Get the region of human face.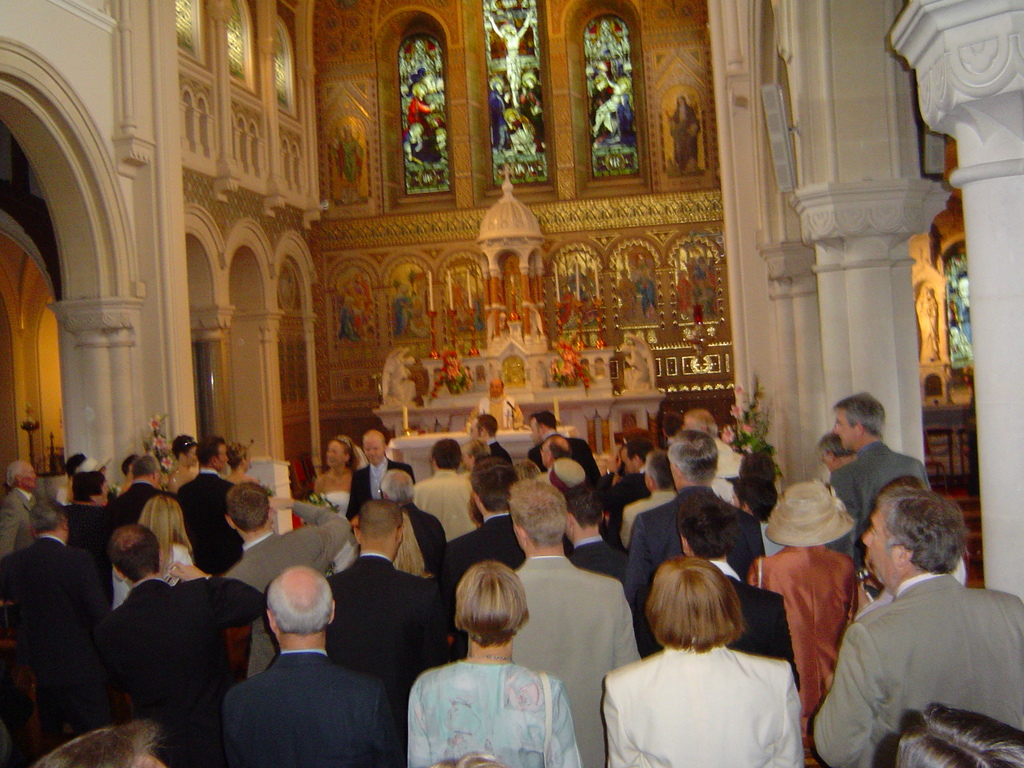
box(22, 463, 36, 491).
